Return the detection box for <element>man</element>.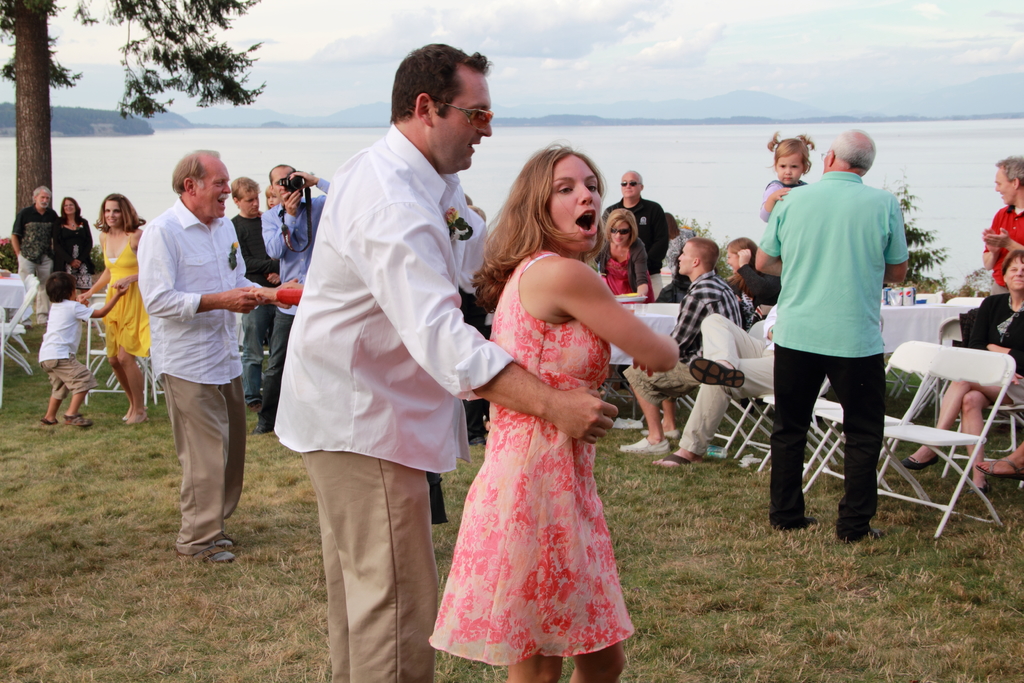
bbox(977, 150, 1021, 294).
